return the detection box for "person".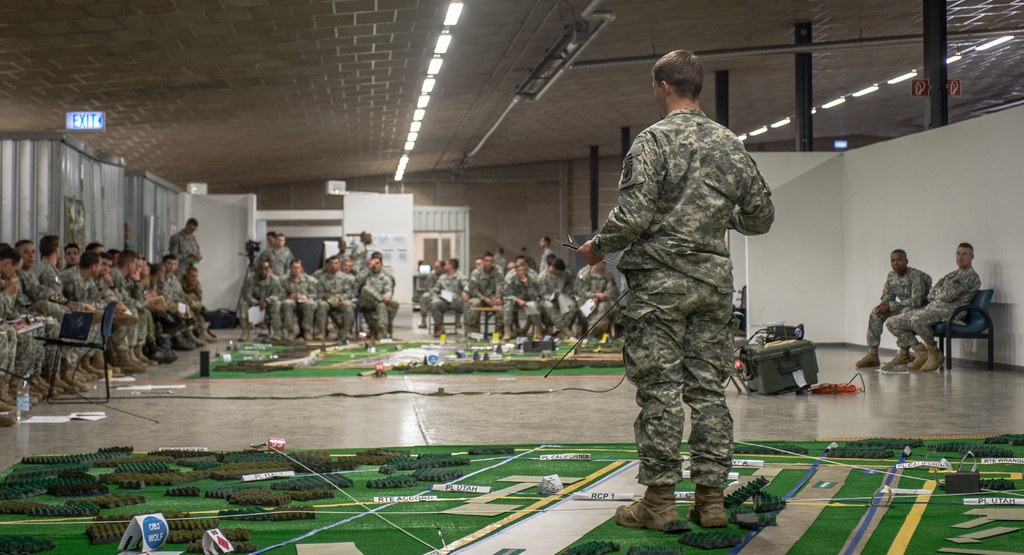
(163,250,197,353).
